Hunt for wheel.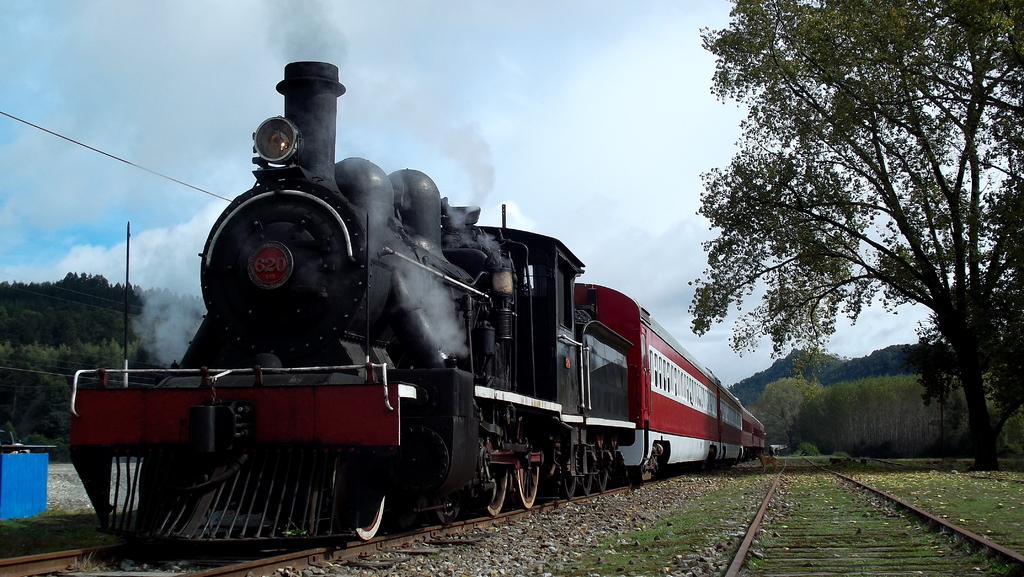
Hunted down at [343, 462, 394, 542].
